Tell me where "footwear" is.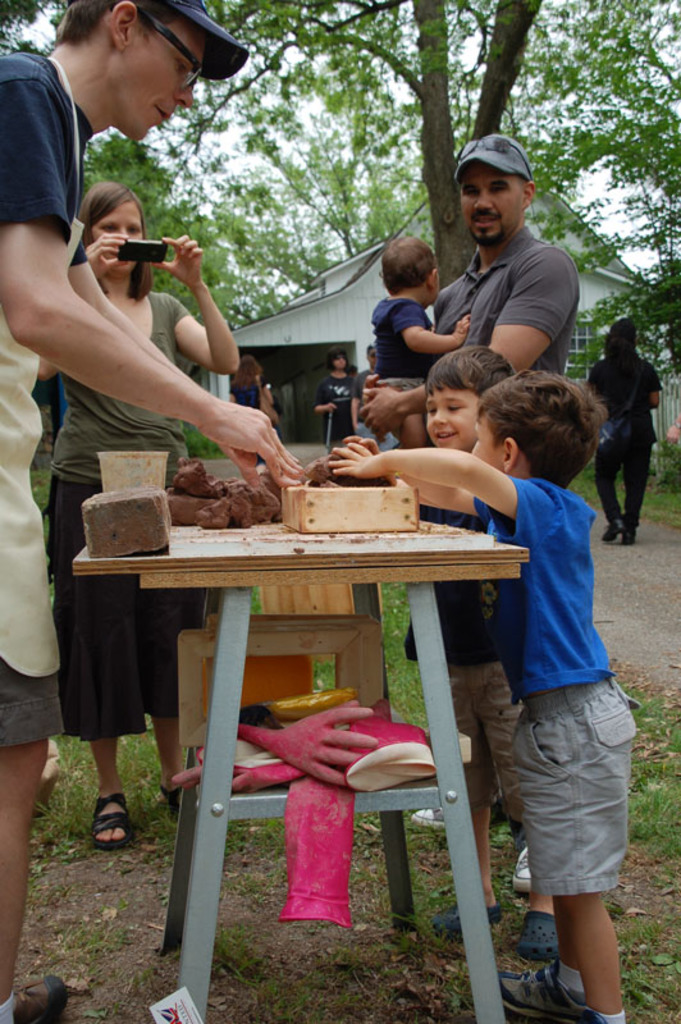
"footwear" is at x1=91, y1=792, x2=129, y2=856.
